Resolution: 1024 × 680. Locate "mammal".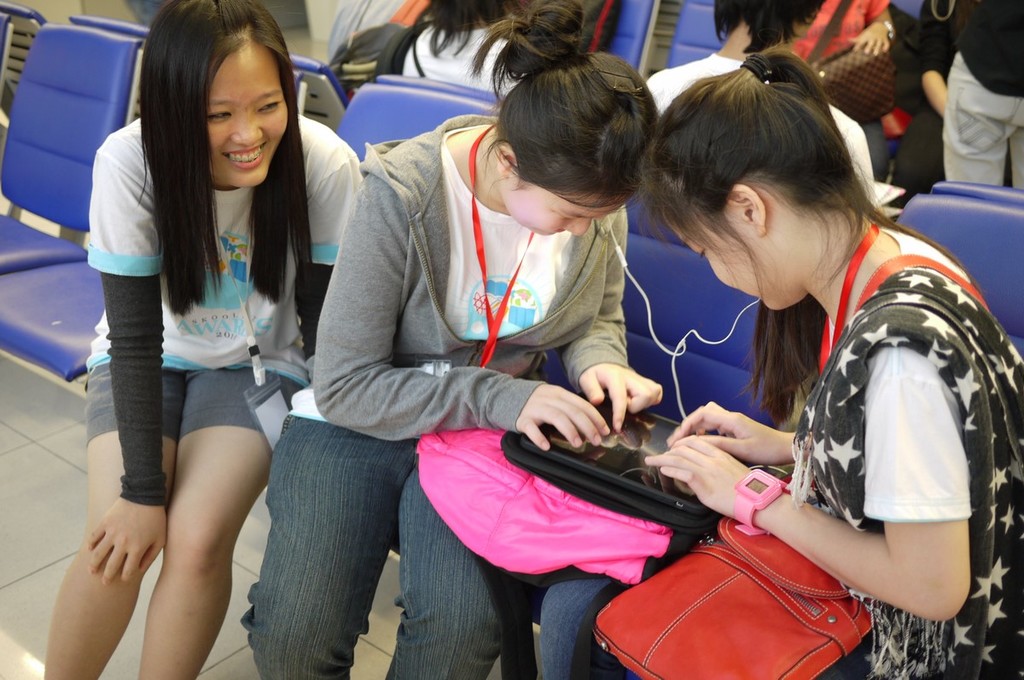
region(399, 0, 557, 96).
